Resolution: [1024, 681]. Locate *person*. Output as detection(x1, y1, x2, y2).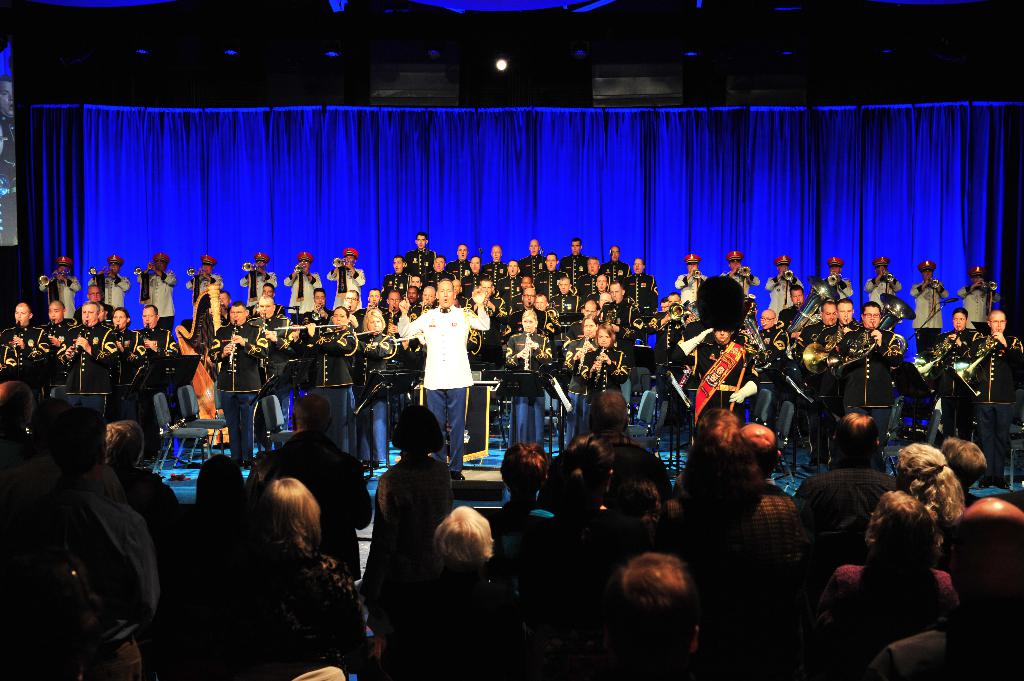
detection(504, 308, 551, 449).
